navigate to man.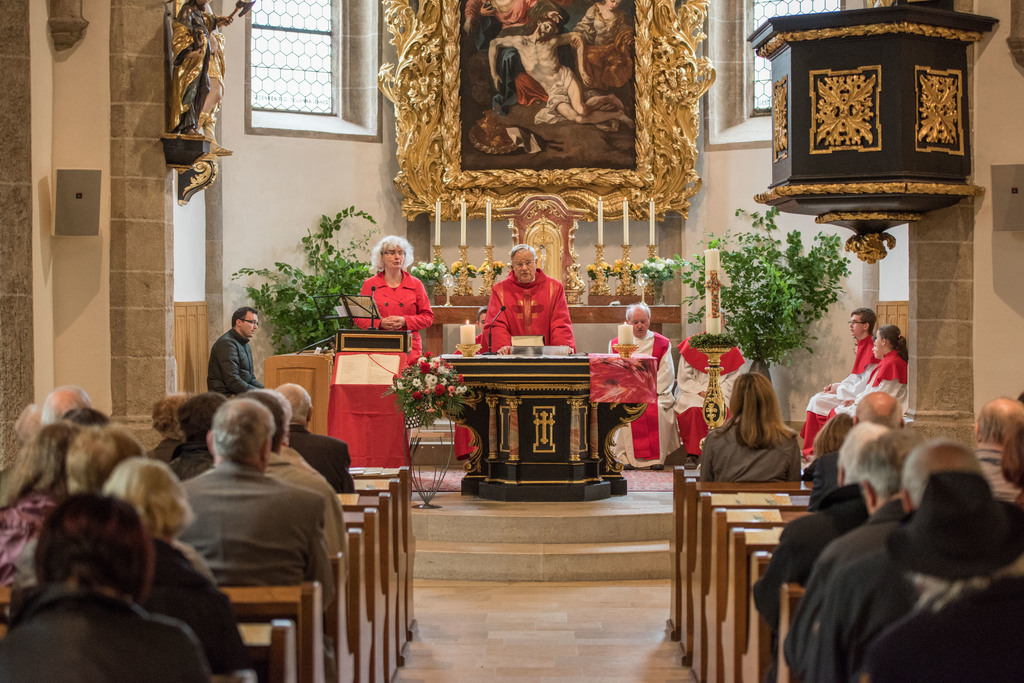
Navigation target: crop(476, 241, 573, 359).
